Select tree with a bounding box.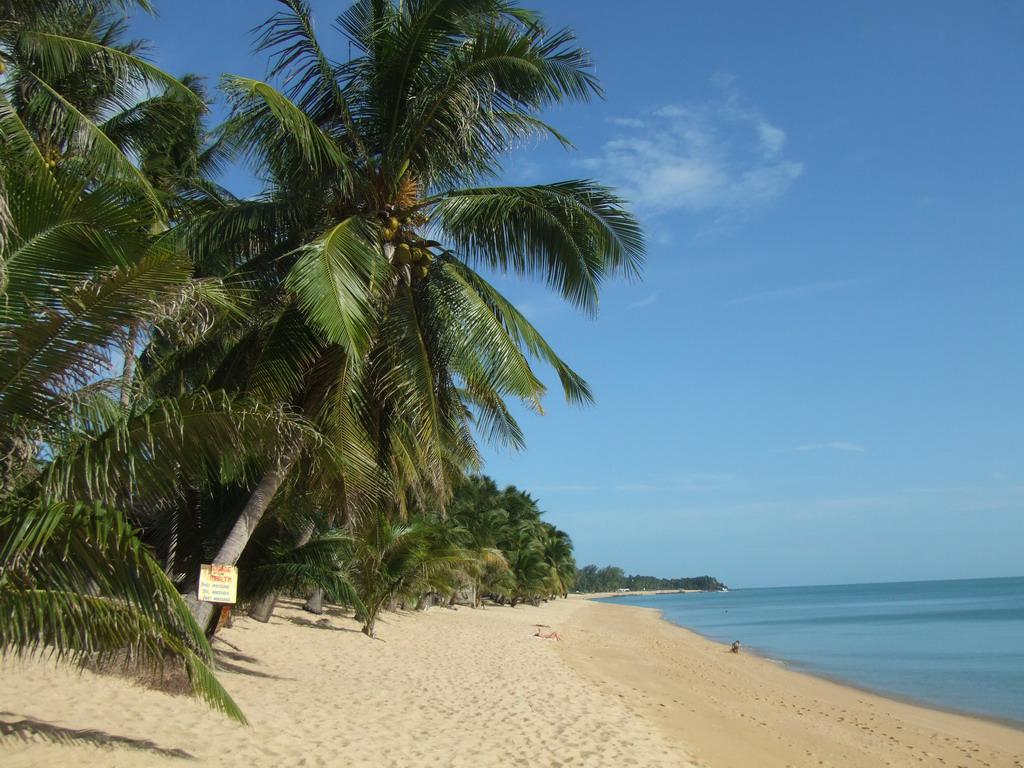
rect(0, 0, 204, 466).
